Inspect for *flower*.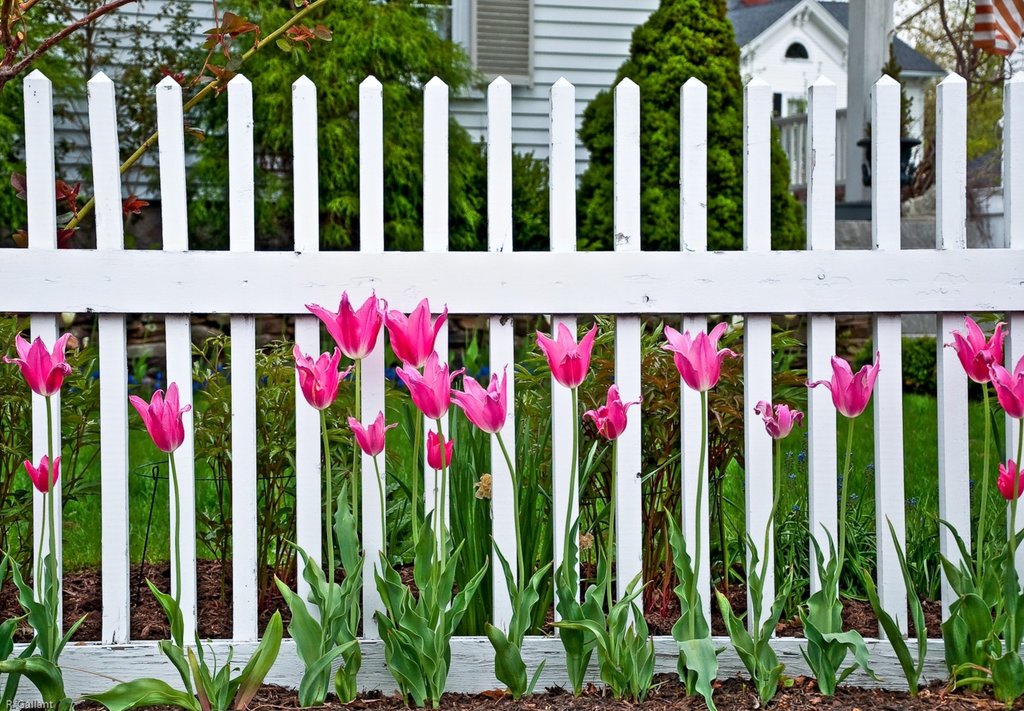
Inspection: [535,323,599,391].
